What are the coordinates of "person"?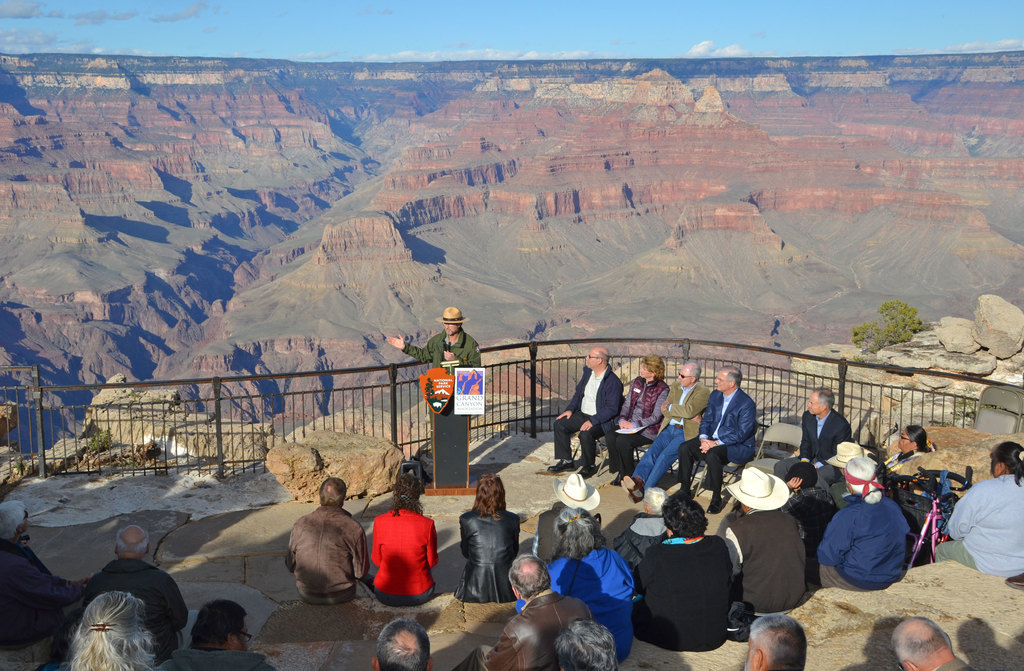
bbox=[285, 472, 368, 613].
